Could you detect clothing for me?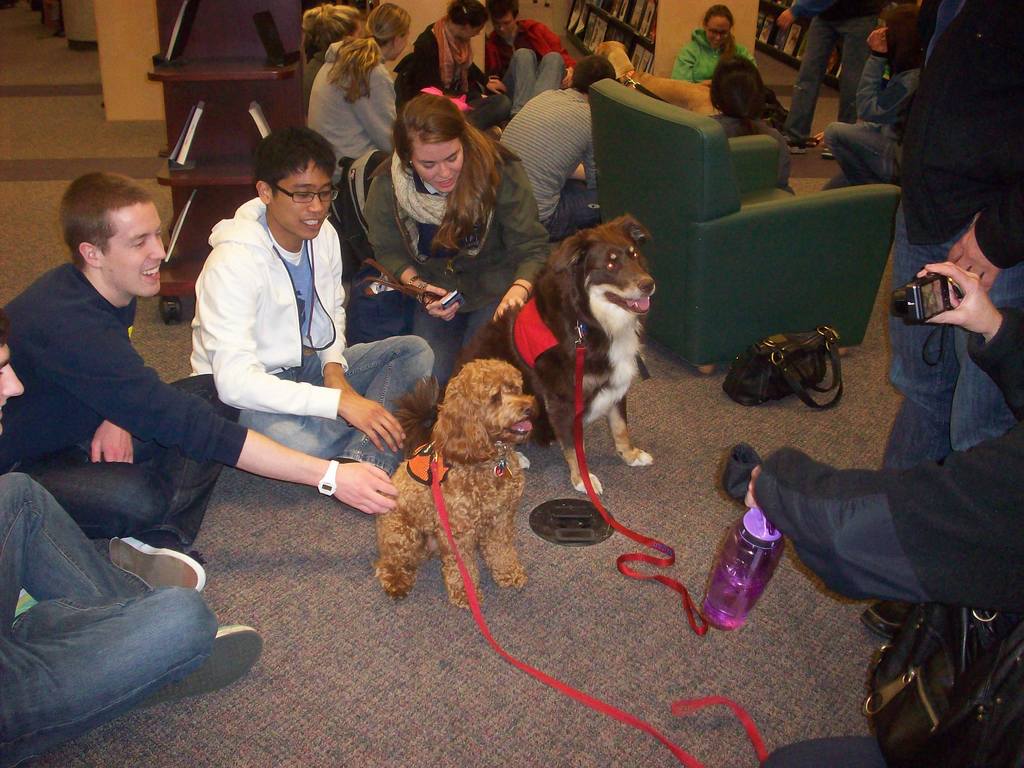
Detection result: crop(188, 192, 341, 410).
